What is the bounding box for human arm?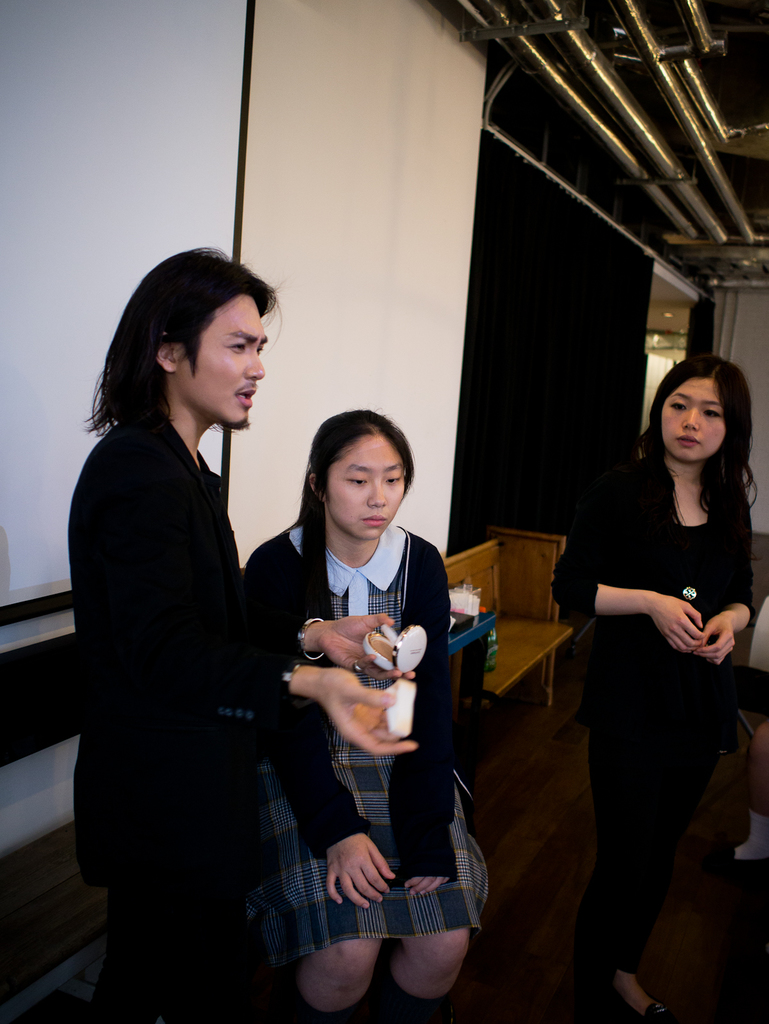
select_region(240, 547, 400, 921).
